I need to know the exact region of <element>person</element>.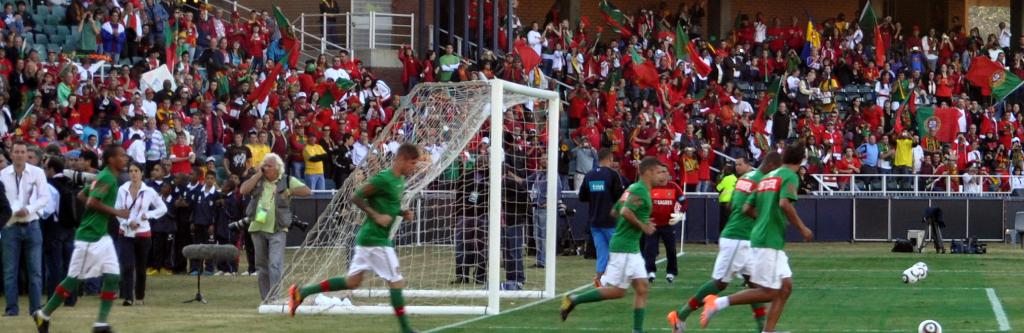
Region: BBox(113, 163, 167, 307).
